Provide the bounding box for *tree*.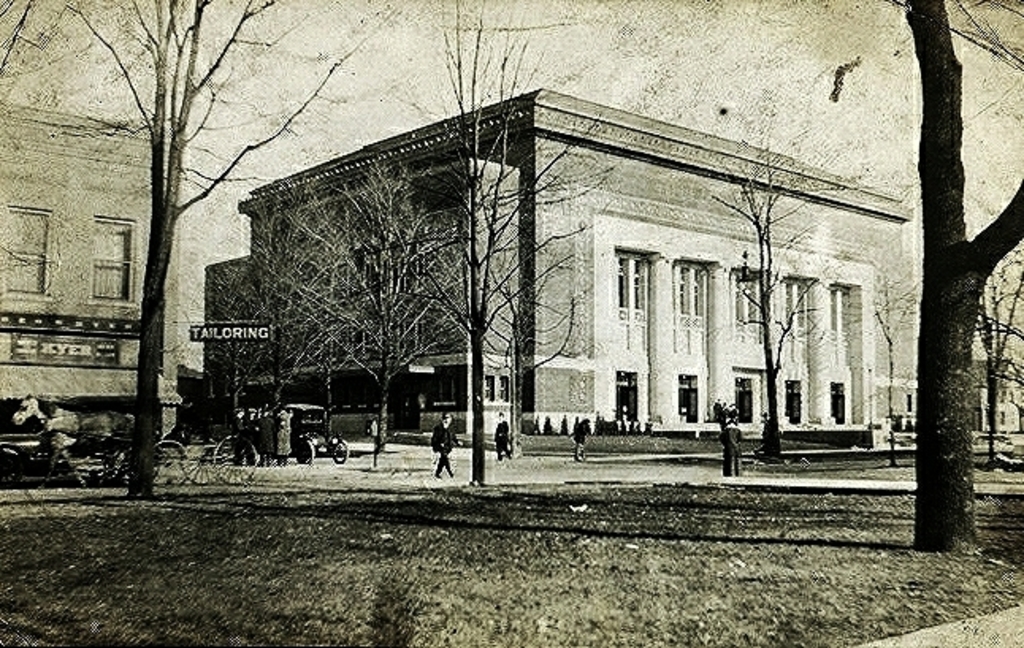
257/203/449/478.
